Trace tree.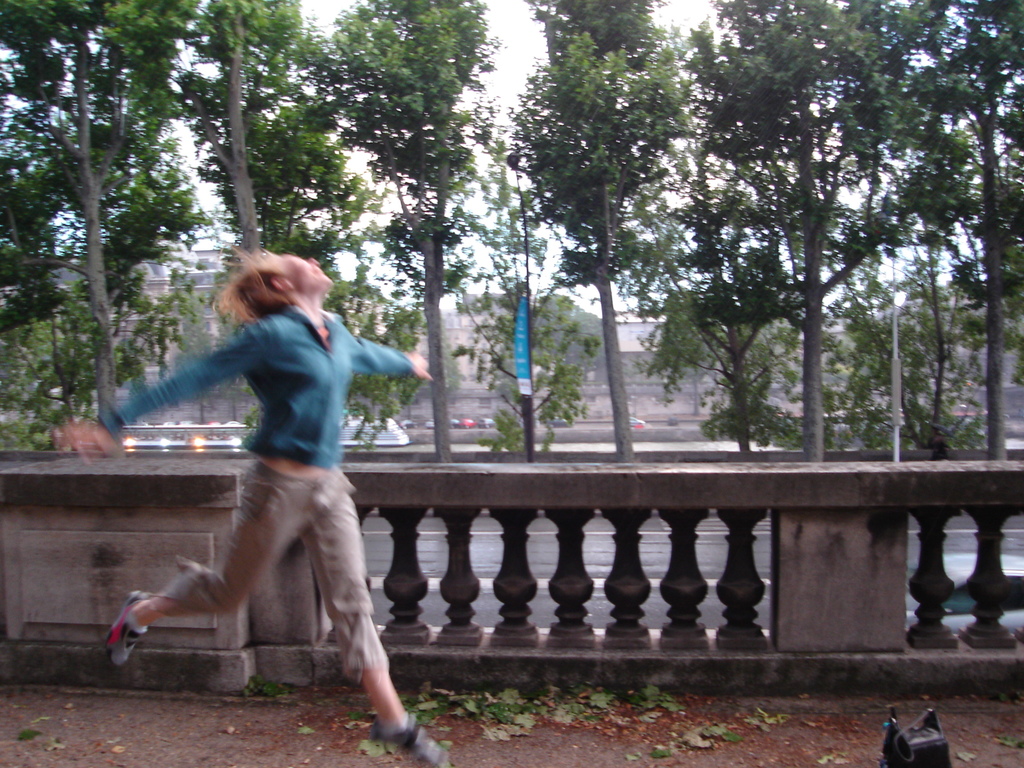
Traced to BBox(687, 168, 789, 461).
